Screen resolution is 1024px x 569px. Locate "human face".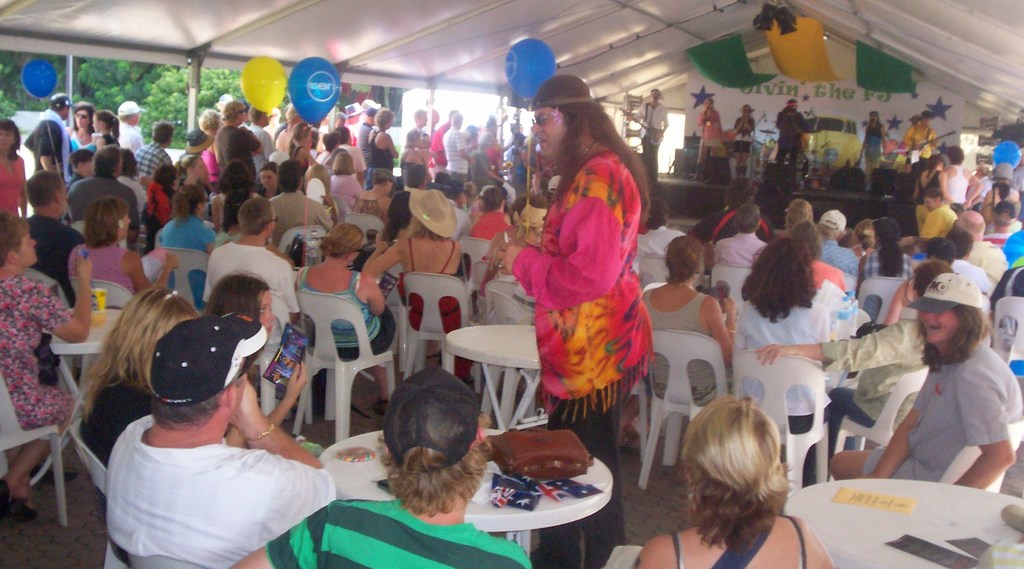
l=0, t=127, r=18, b=153.
